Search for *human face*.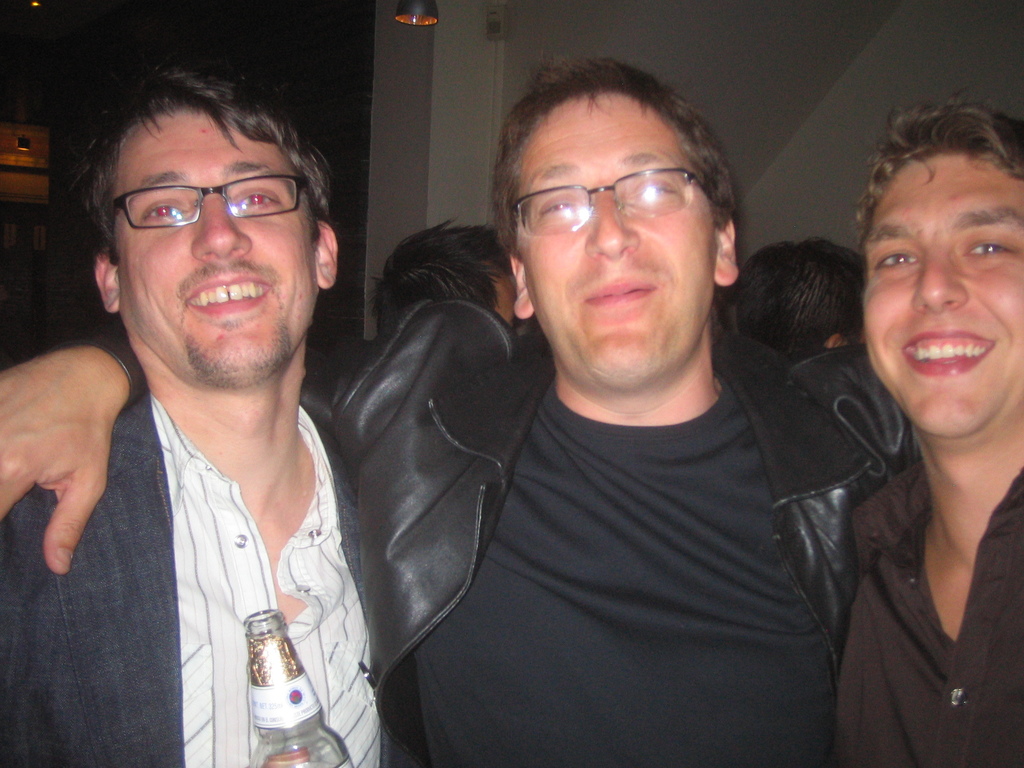
Found at [left=861, top=147, right=1023, bottom=434].
